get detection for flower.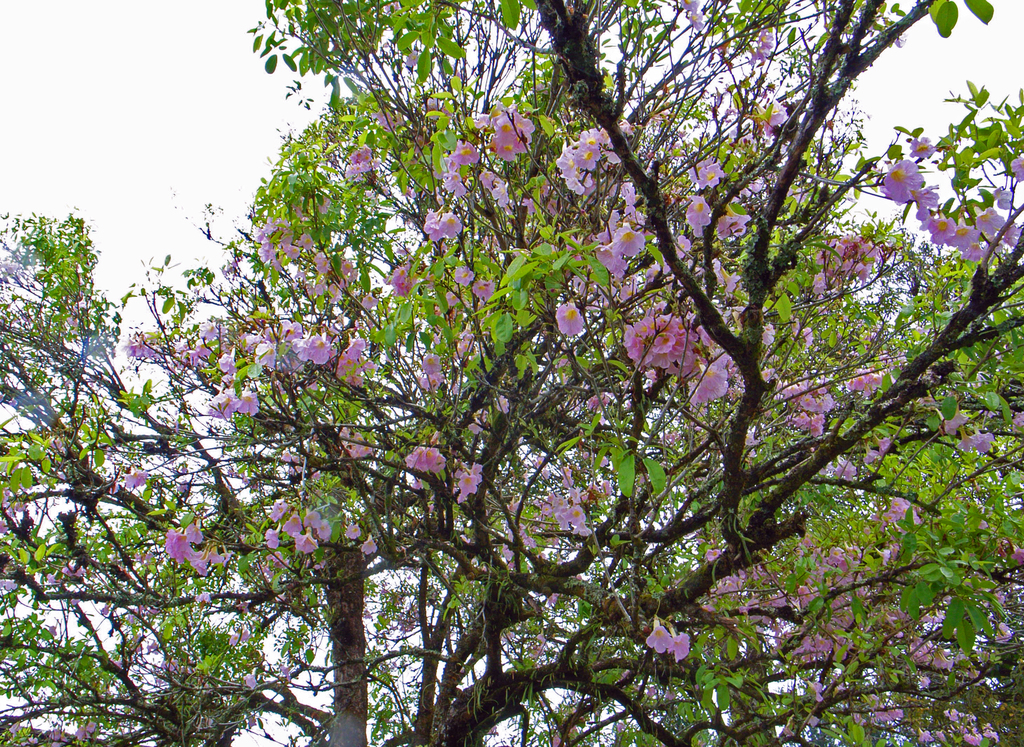
Detection: x1=955, y1=427, x2=984, y2=454.
